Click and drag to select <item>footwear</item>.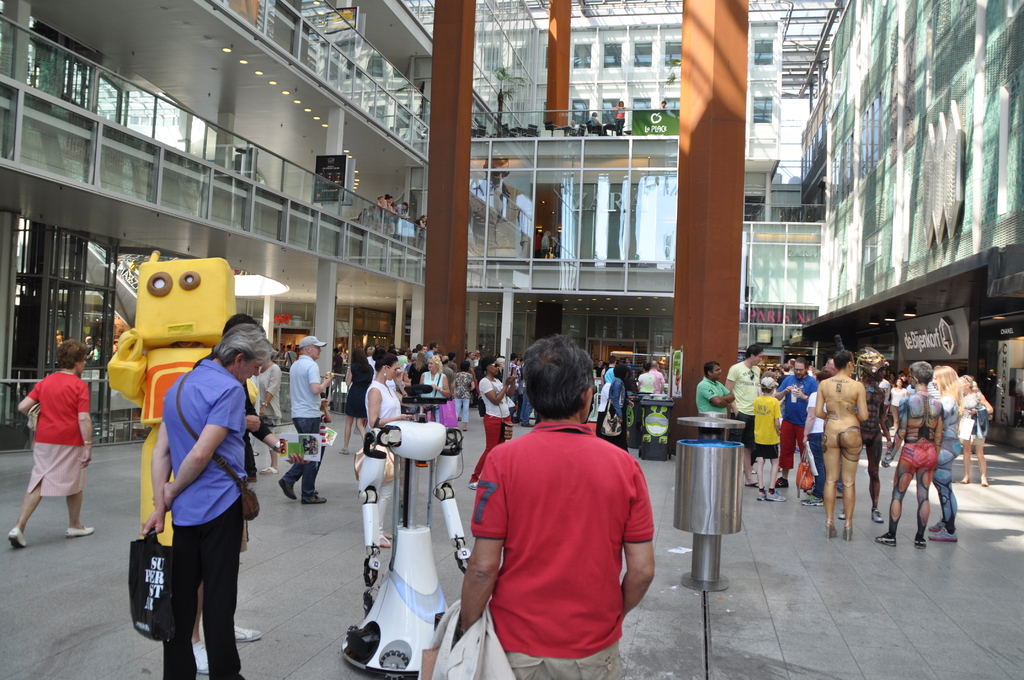
Selection: crop(746, 482, 757, 489).
